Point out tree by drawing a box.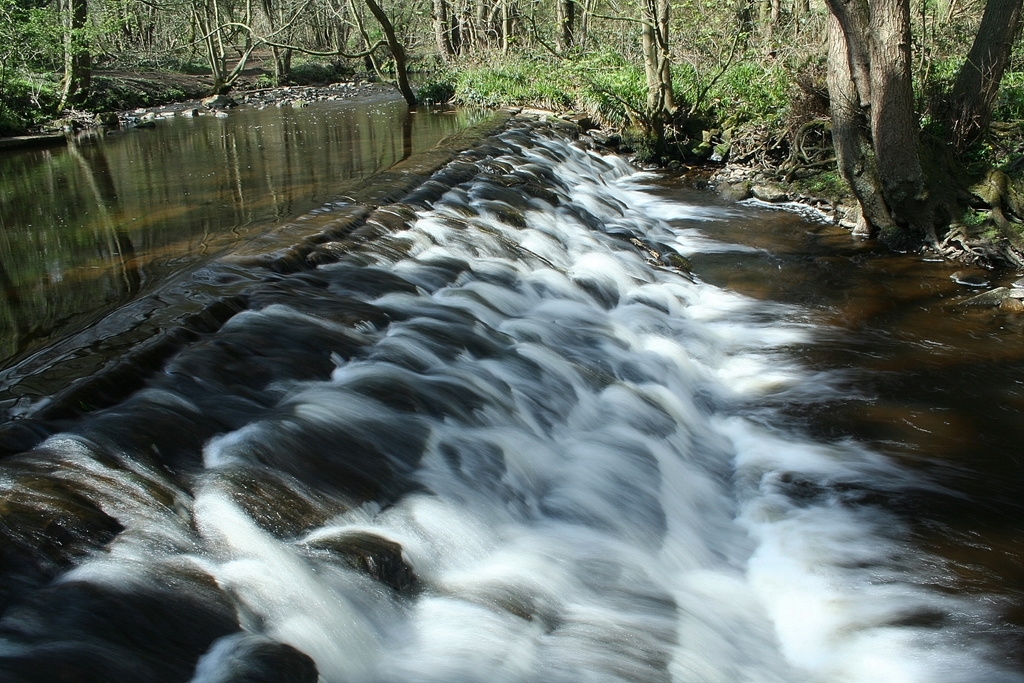
box=[749, 0, 982, 248].
